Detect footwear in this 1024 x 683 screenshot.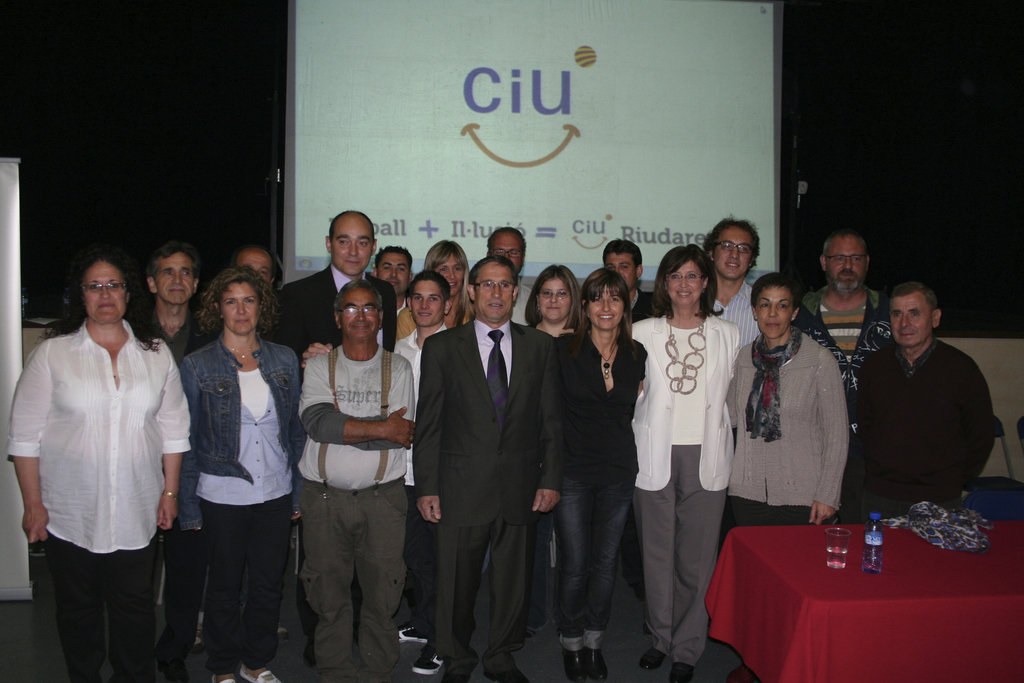
Detection: (189, 608, 207, 657).
